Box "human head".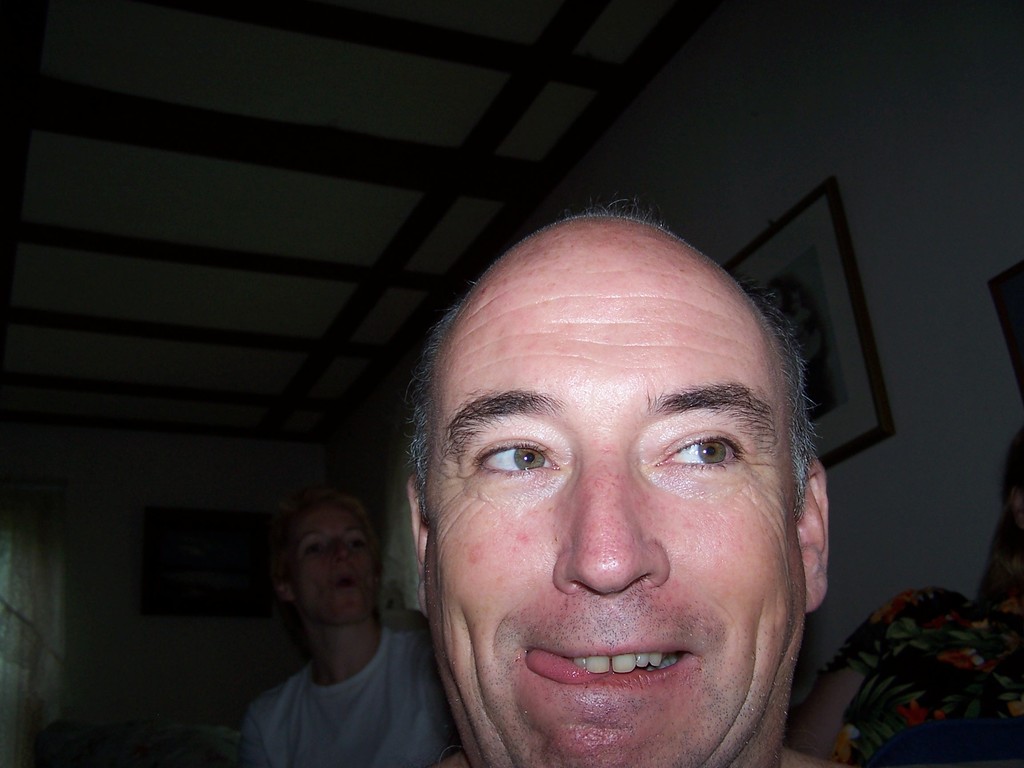
272, 492, 378, 632.
